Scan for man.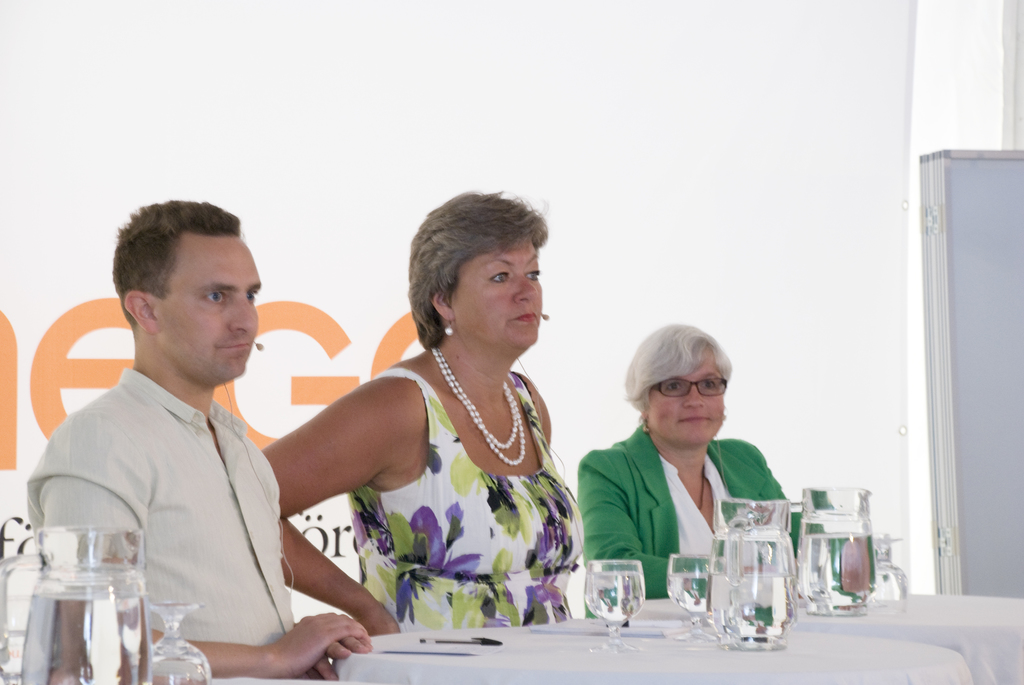
Scan result: 22/197/401/684.
